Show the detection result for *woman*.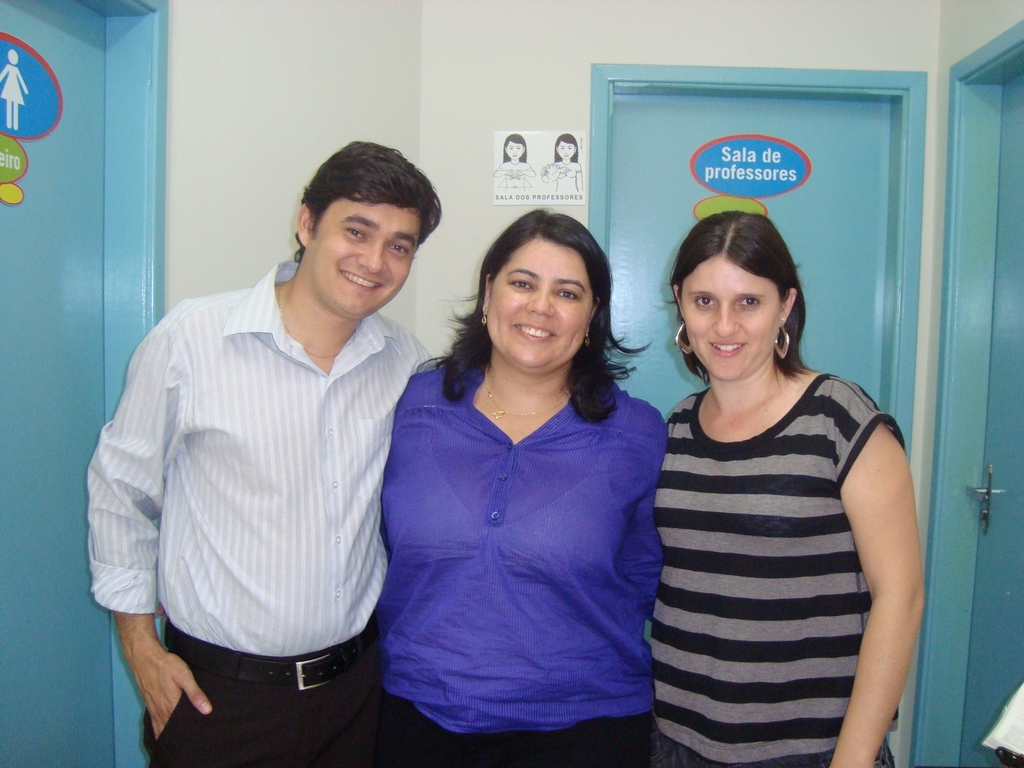
bbox(493, 133, 538, 180).
